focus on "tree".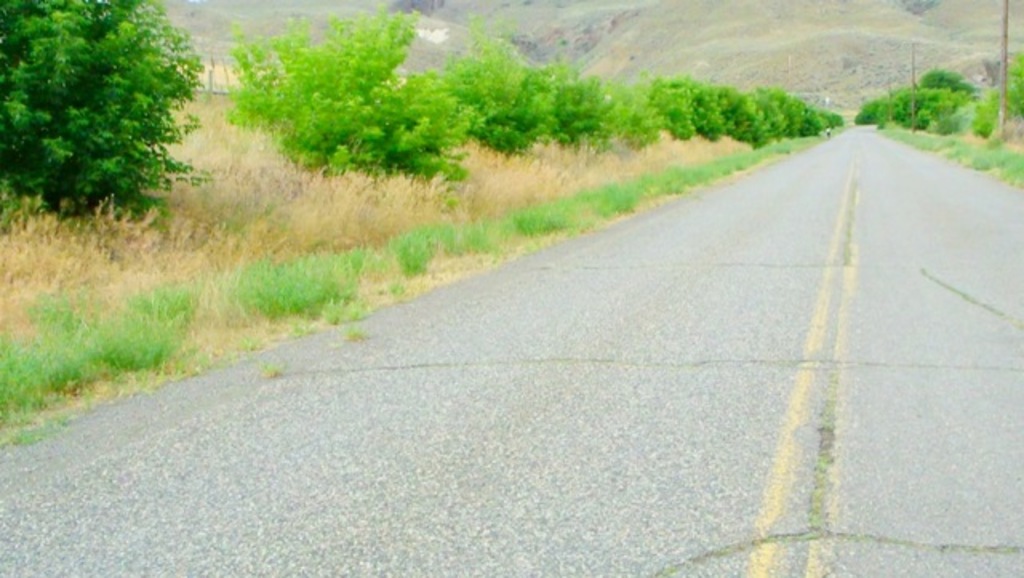
Focused at 282 62 478 184.
